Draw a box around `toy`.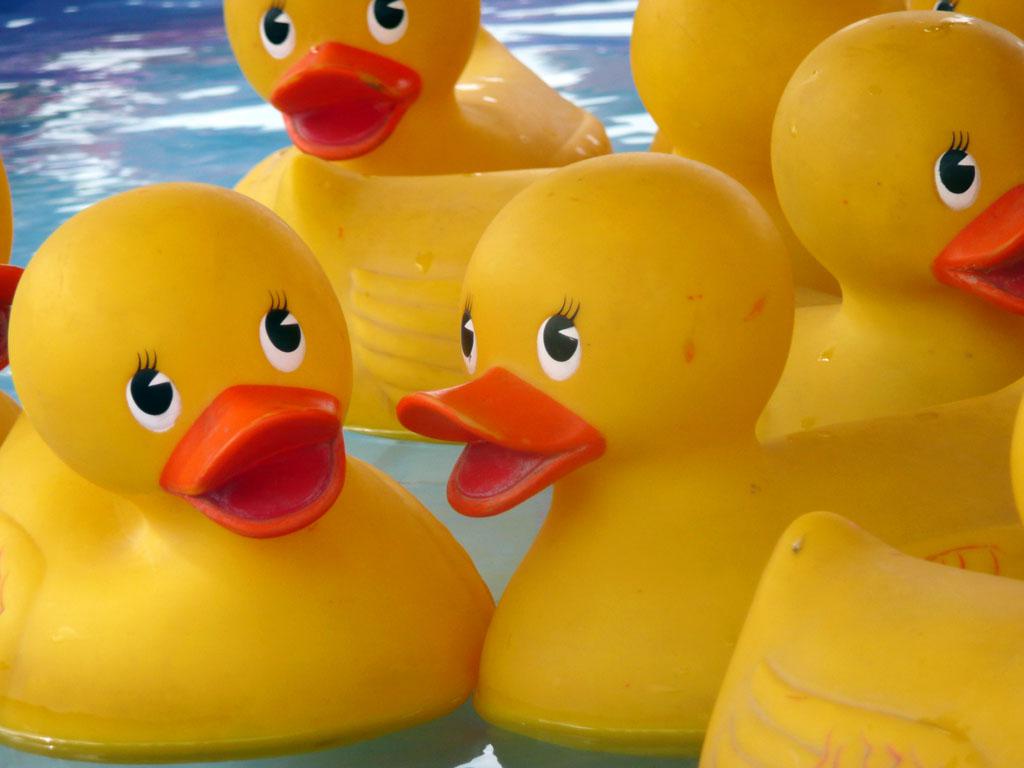
box=[232, 2, 616, 435].
